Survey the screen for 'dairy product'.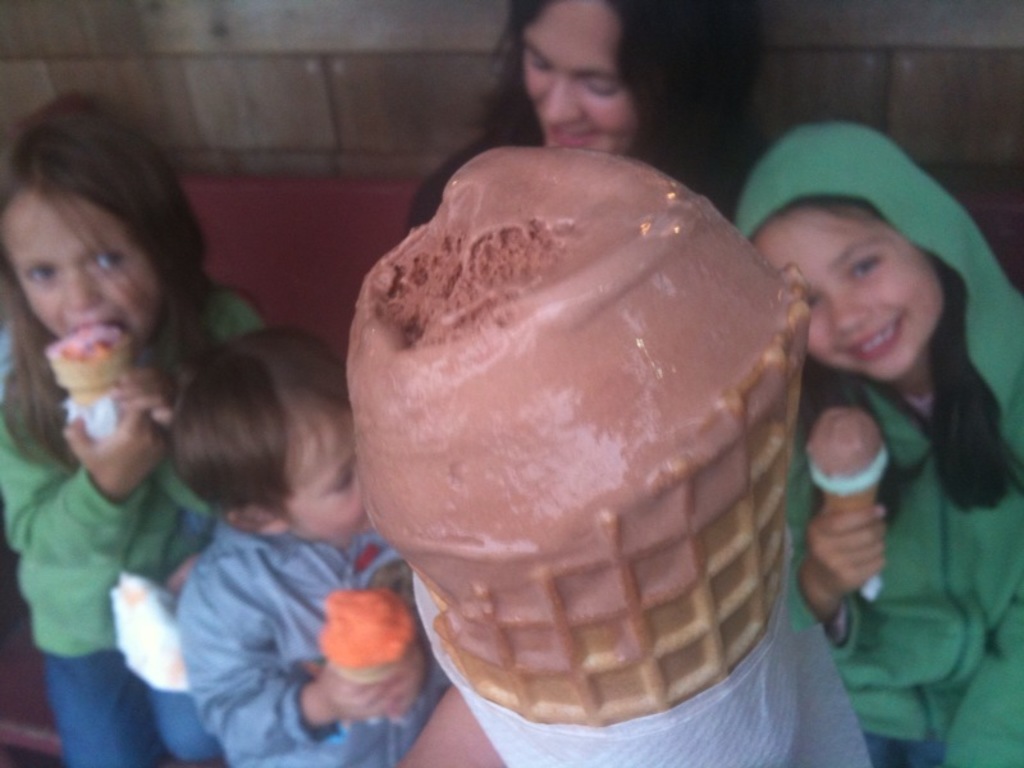
Survey found: l=324, t=585, r=426, b=668.
